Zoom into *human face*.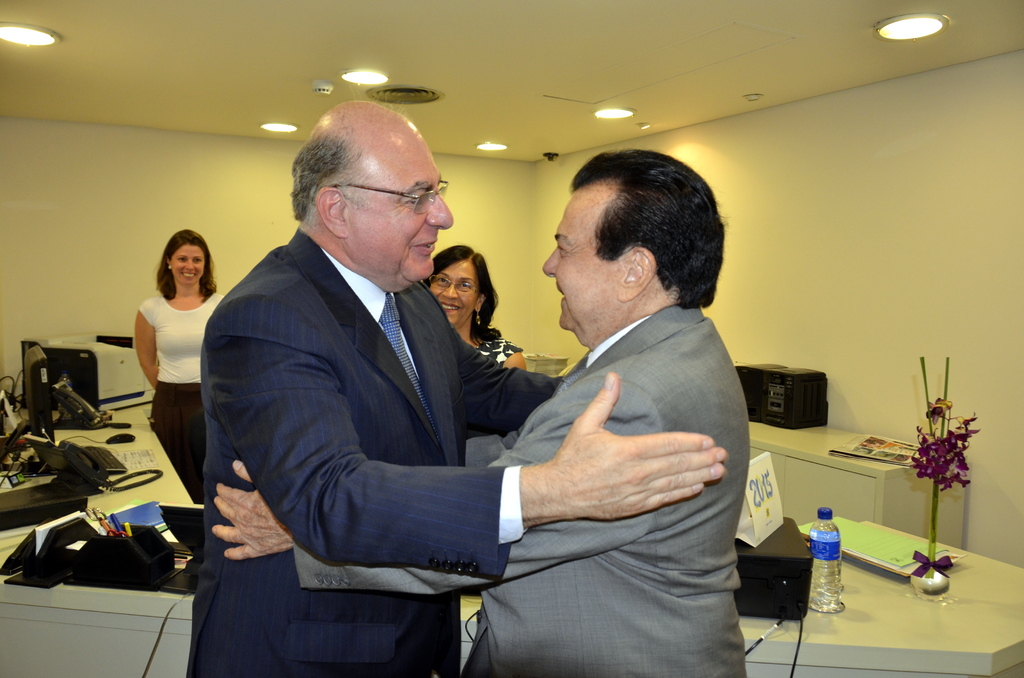
Zoom target: (left=543, top=183, right=616, bottom=344).
